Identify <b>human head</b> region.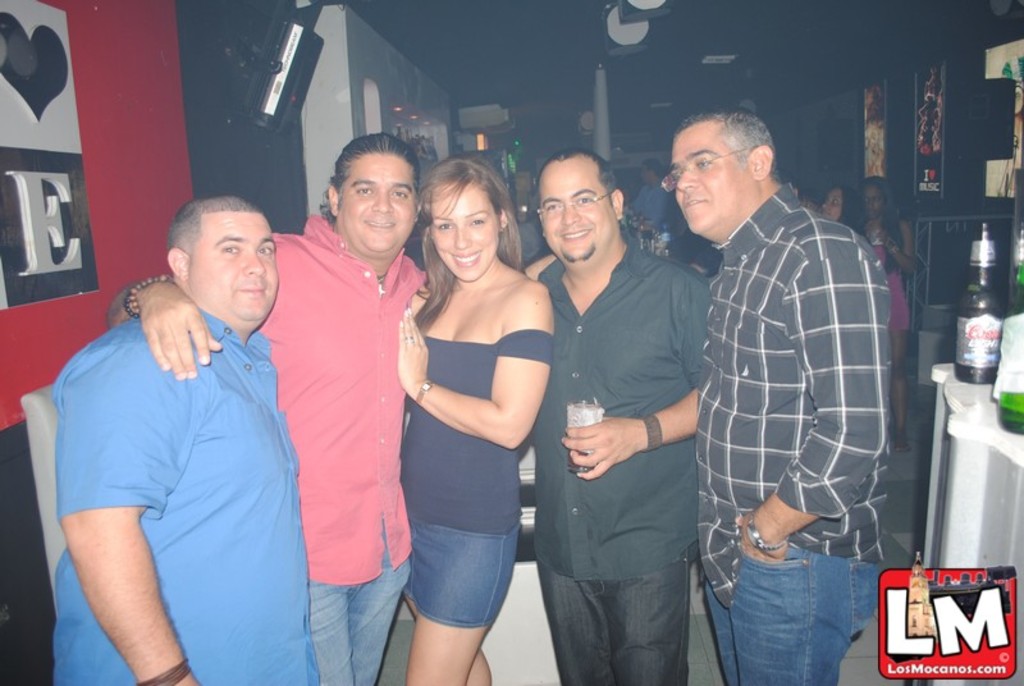
Region: locate(658, 111, 776, 235).
